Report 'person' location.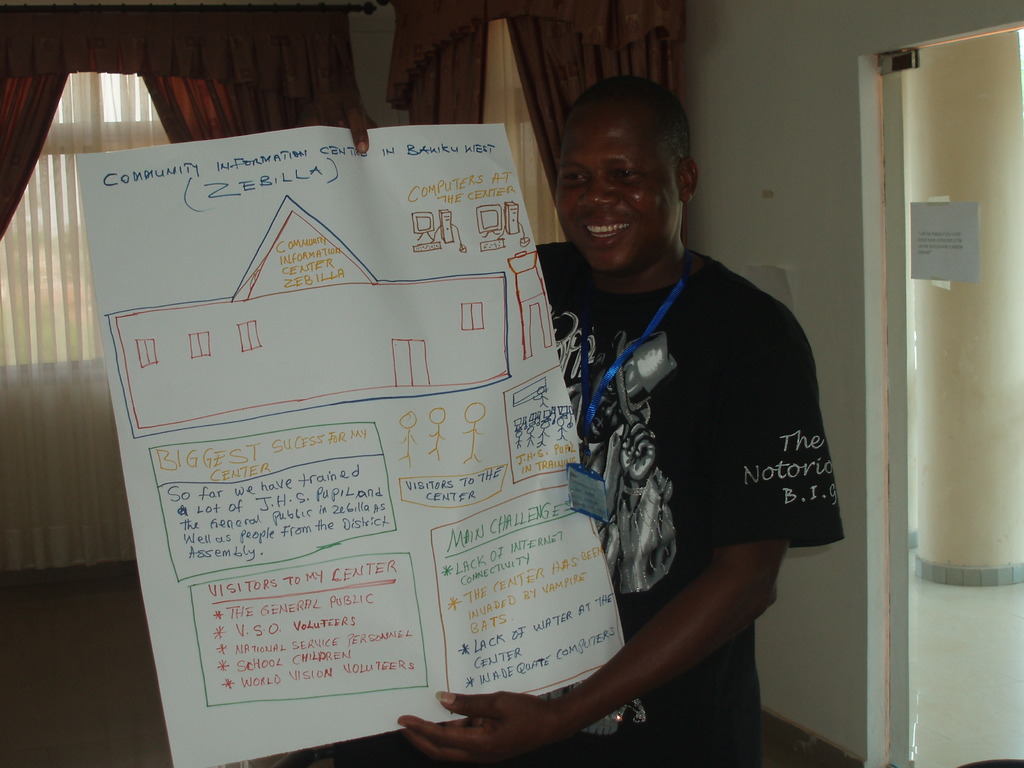
Report: region(477, 88, 836, 767).
